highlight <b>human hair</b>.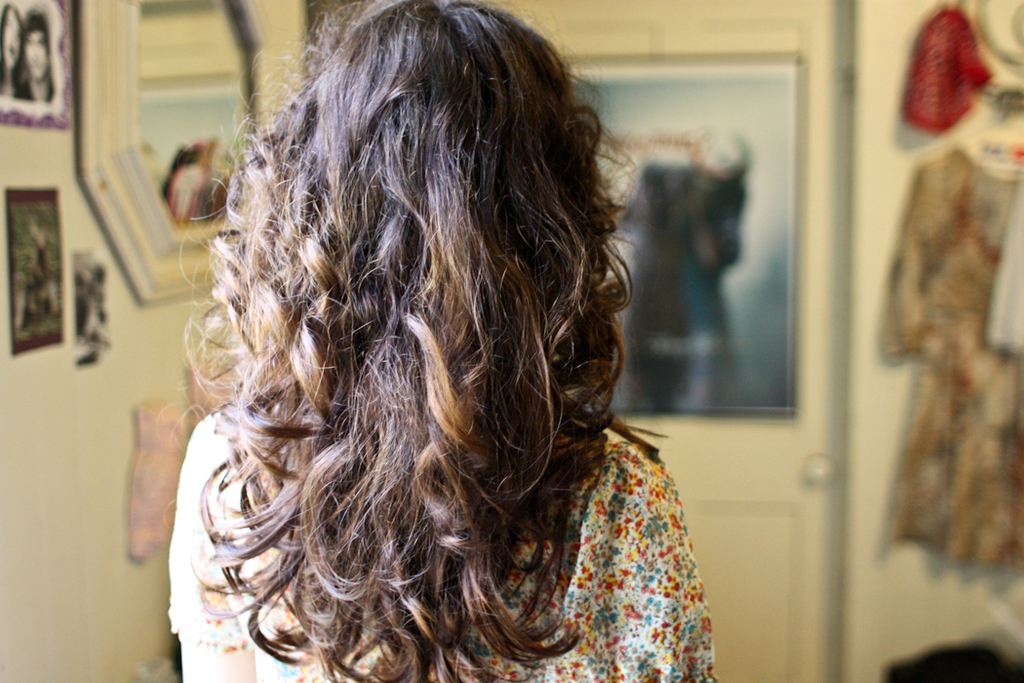
Highlighted region: bbox=[0, 0, 28, 92].
